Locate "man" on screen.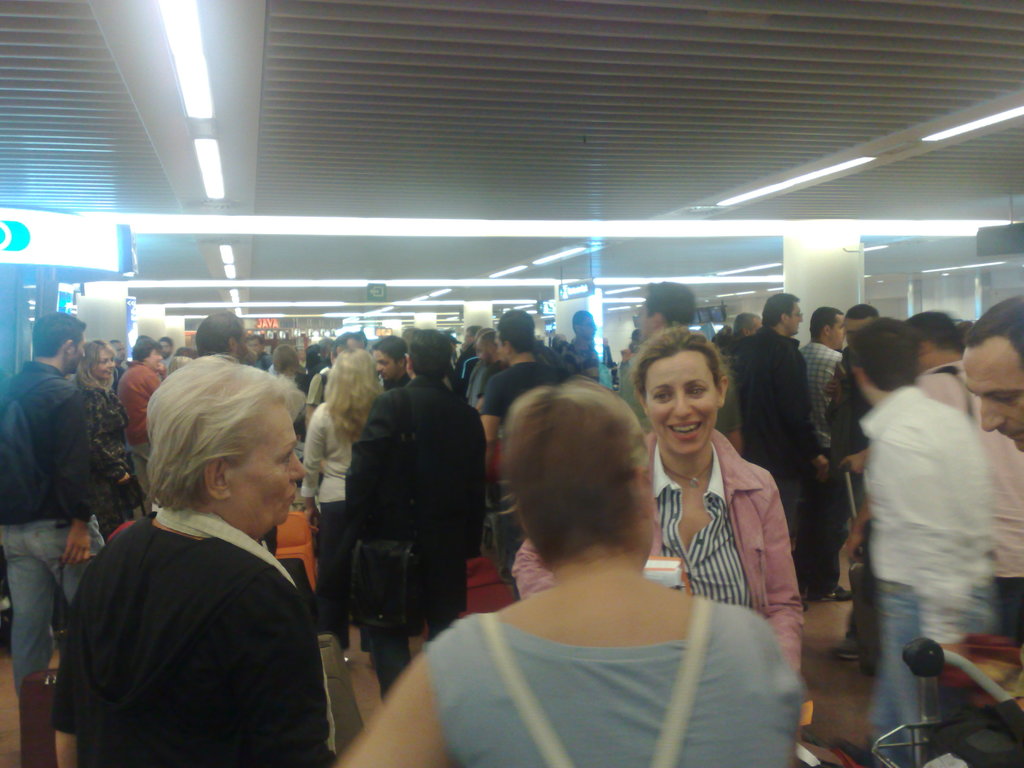
On screen at detection(911, 304, 1023, 646).
